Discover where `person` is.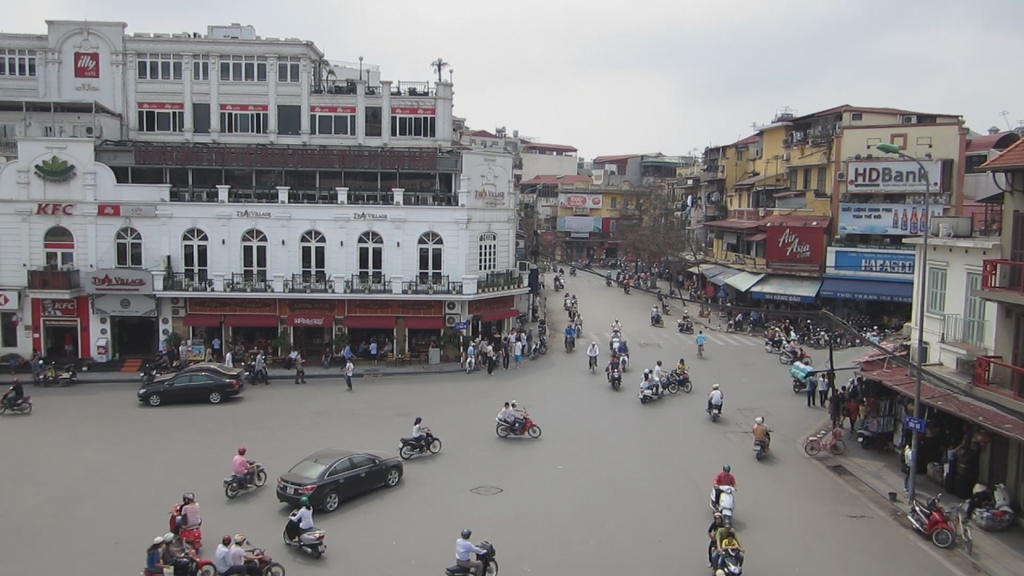
Discovered at bbox=(749, 416, 773, 457).
